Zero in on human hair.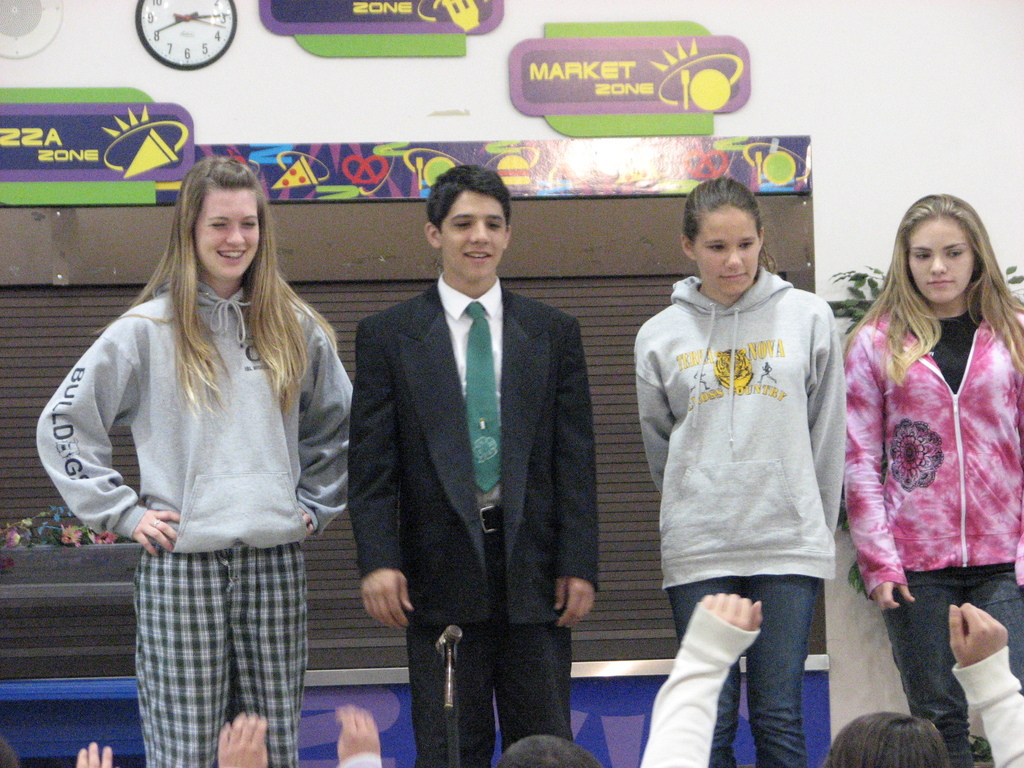
Zeroed in: <bbox>825, 710, 948, 767</bbox>.
